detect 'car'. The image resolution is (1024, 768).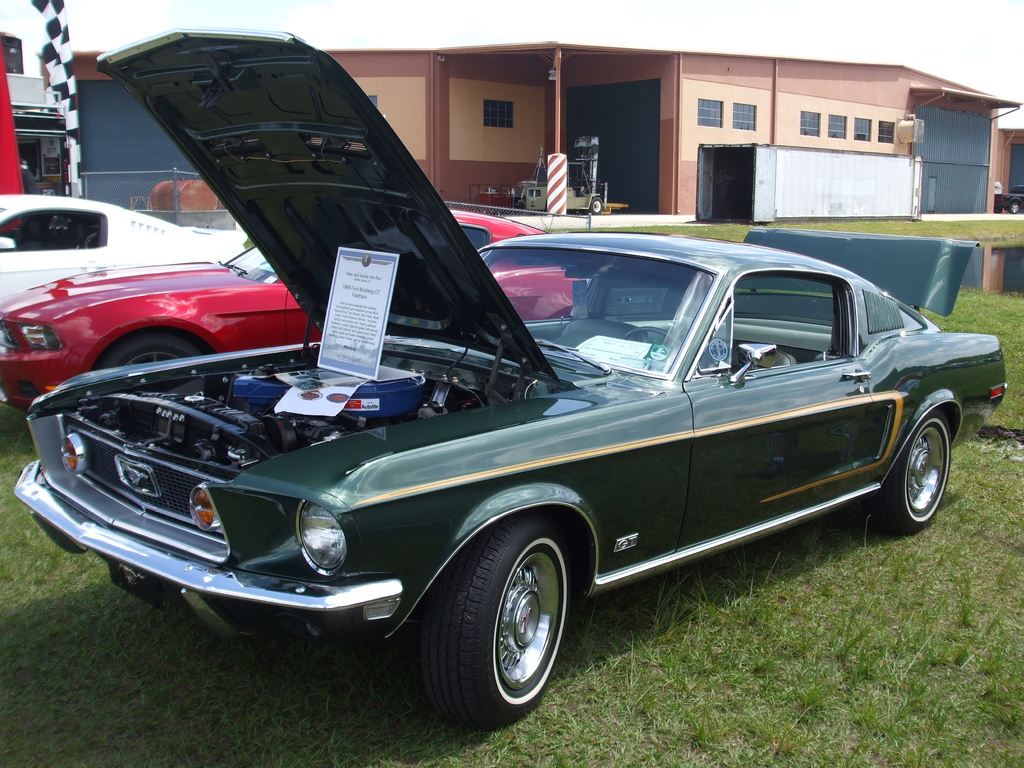
[x1=12, y1=29, x2=1008, y2=725].
